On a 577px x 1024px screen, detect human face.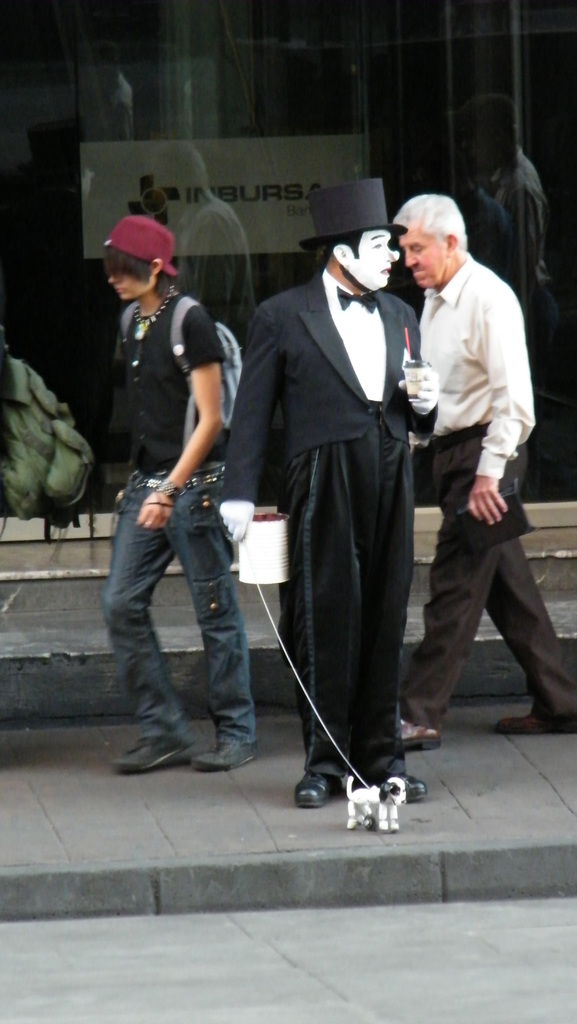
(left=347, top=235, right=403, bottom=292).
